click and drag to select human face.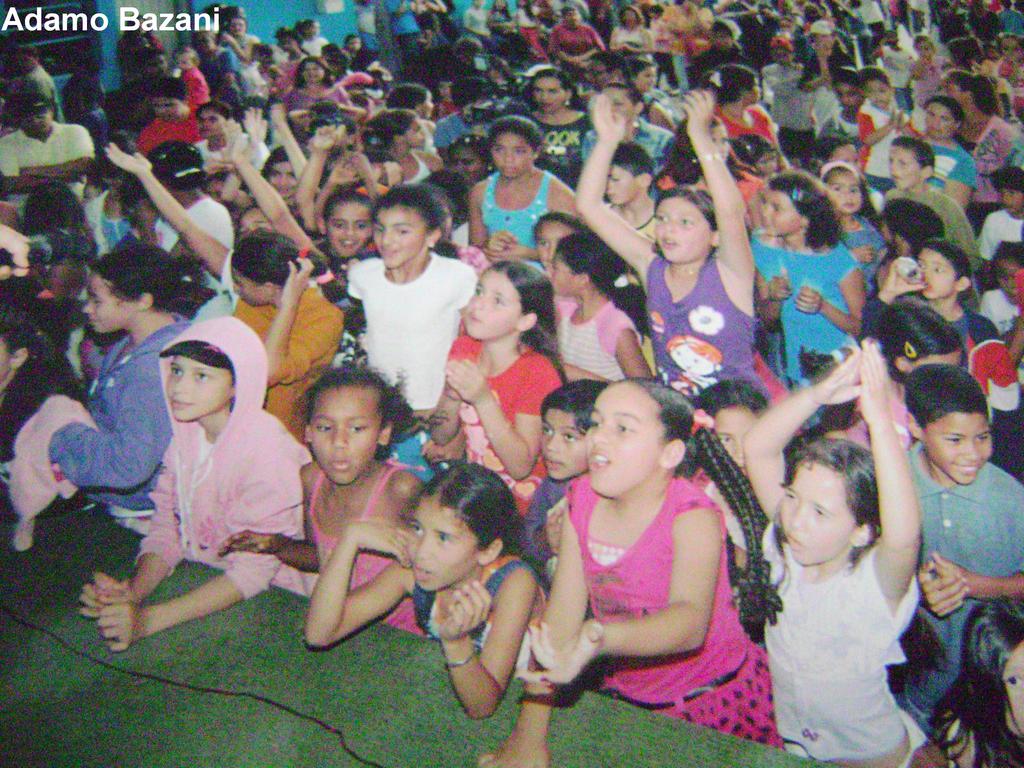
Selection: (826,172,863,214).
